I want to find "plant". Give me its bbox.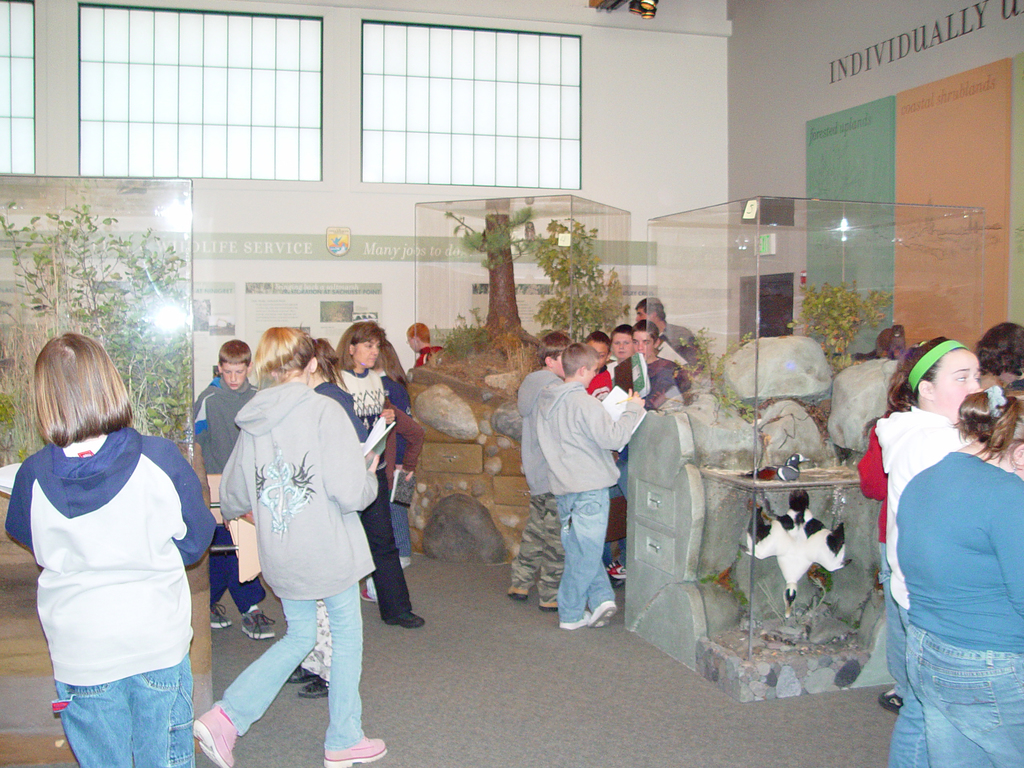
781/283/895/366.
